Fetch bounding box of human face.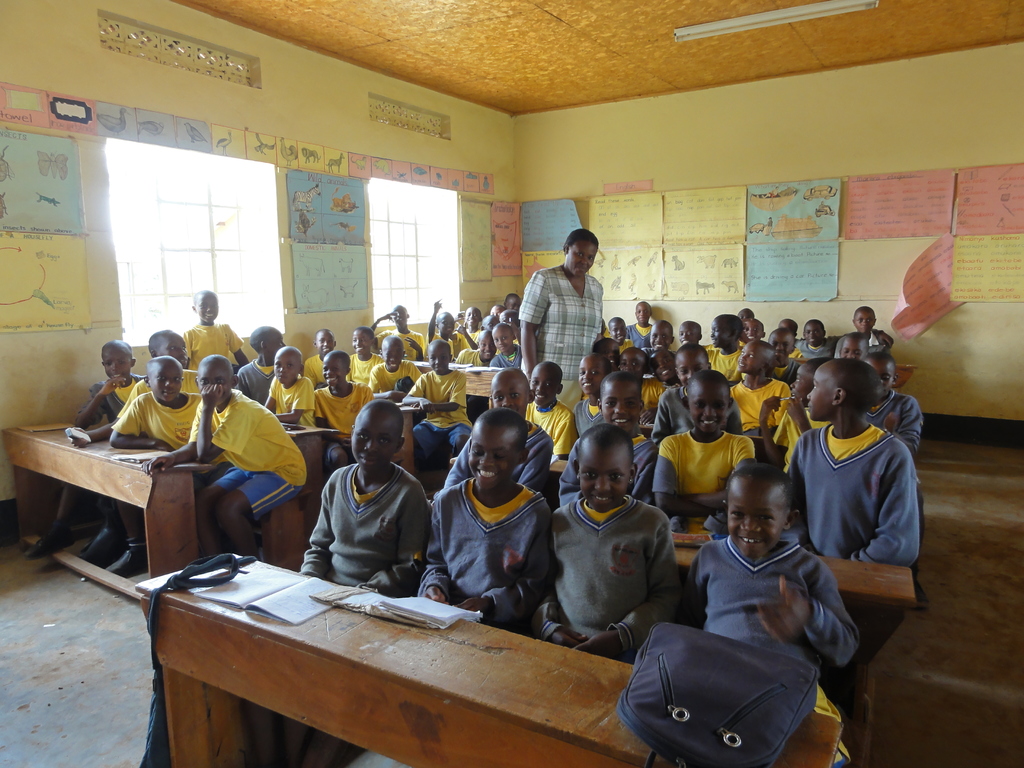
Bbox: rect(438, 314, 457, 336).
